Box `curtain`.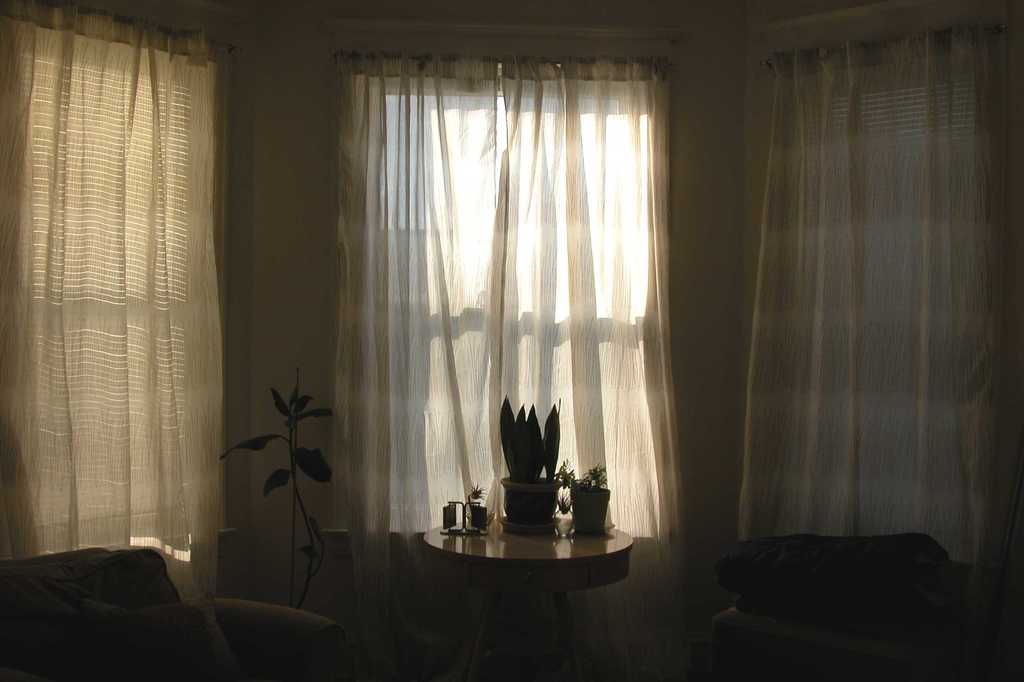
x1=0 y1=0 x2=224 y2=609.
